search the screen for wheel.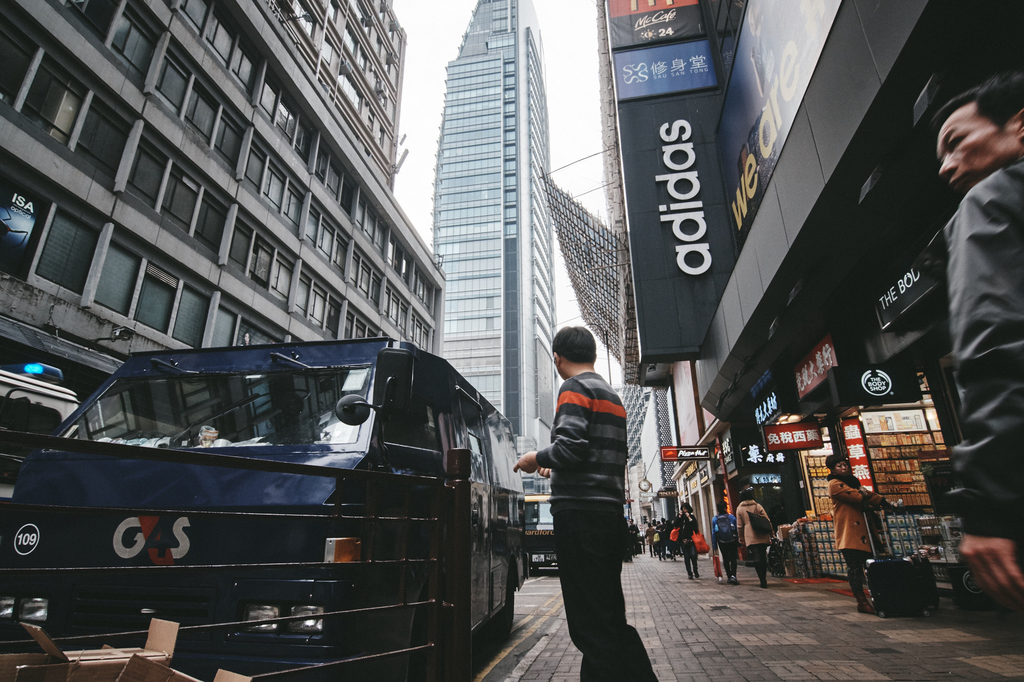
Found at BBox(923, 610, 934, 617).
